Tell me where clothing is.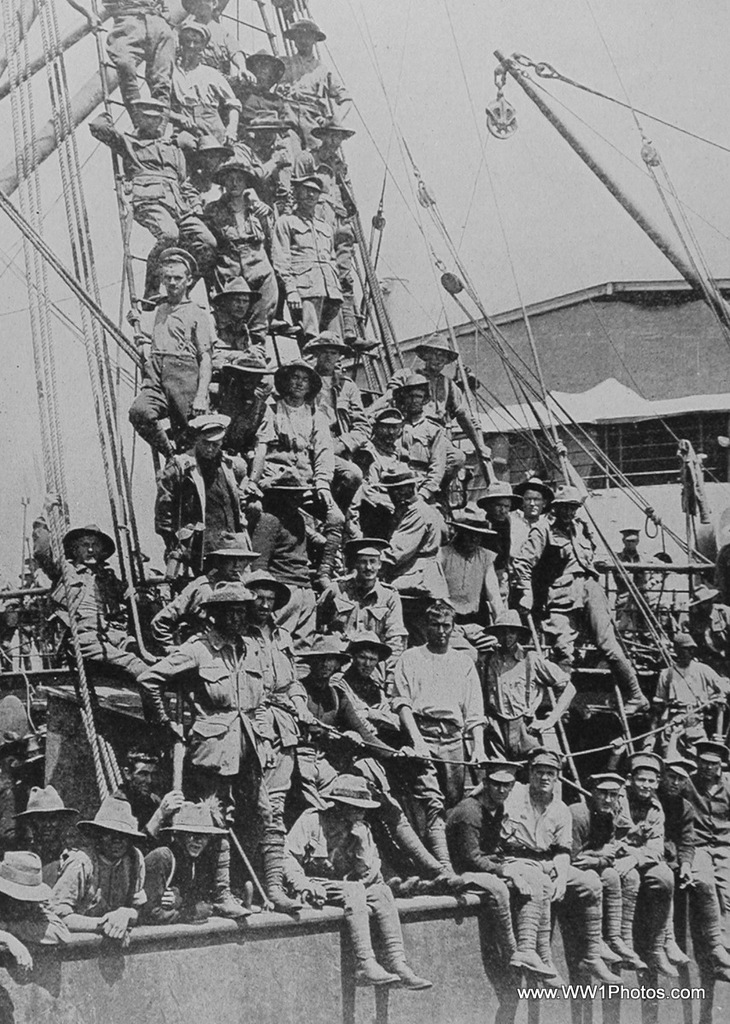
clothing is at detection(83, 108, 219, 267).
